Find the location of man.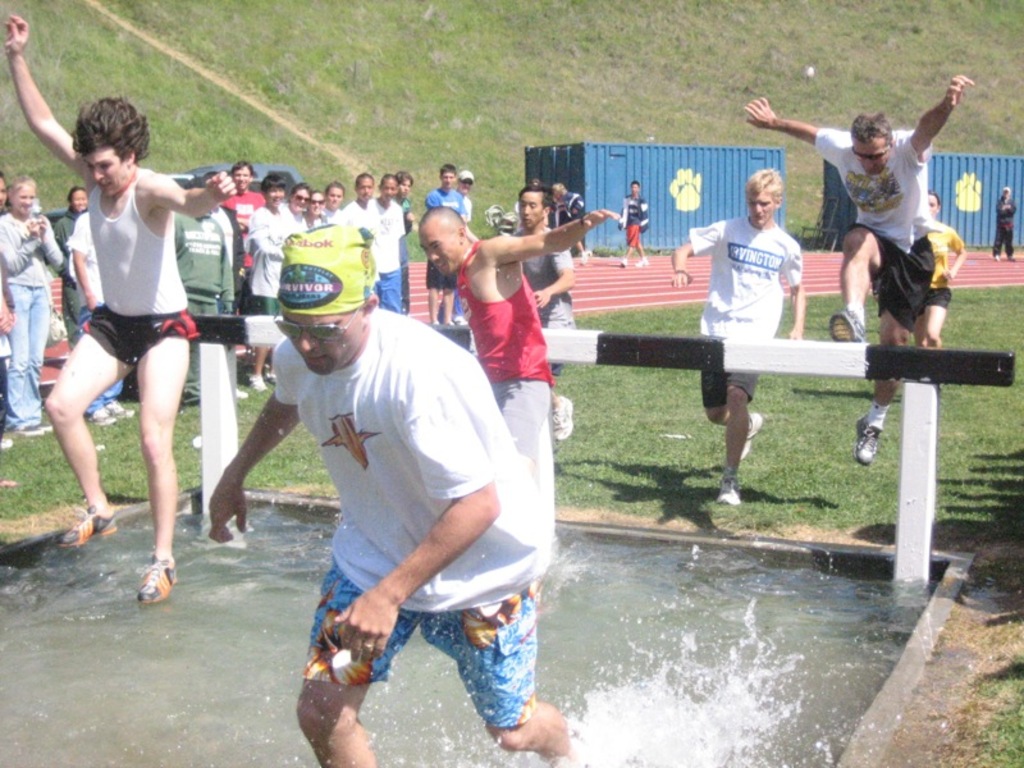
Location: box=[415, 201, 620, 517].
